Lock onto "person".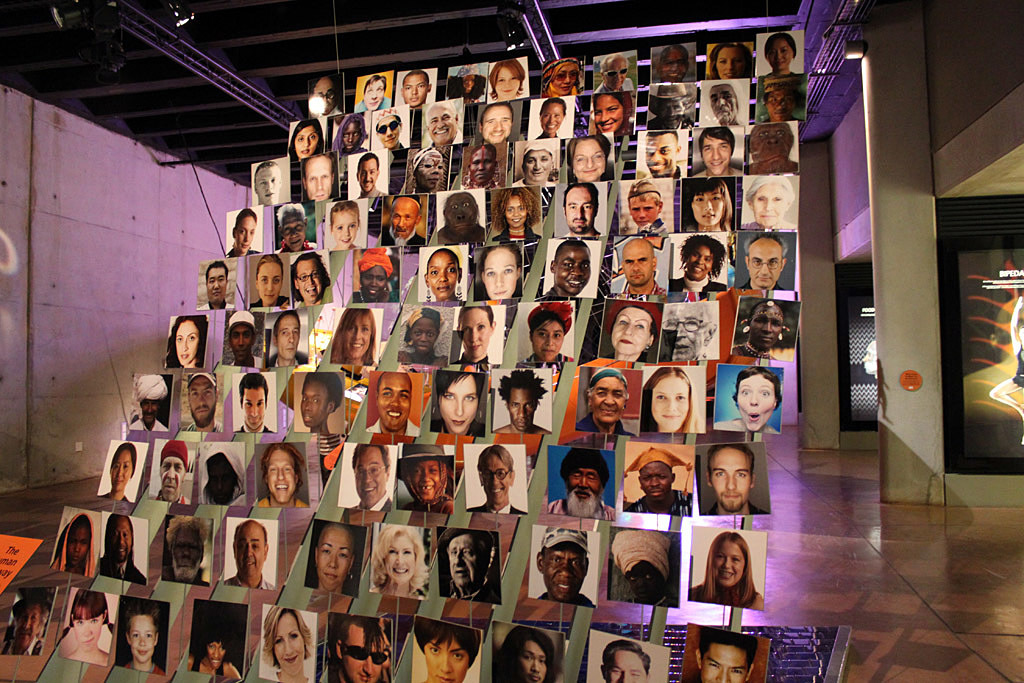
Locked: <region>104, 443, 136, 500</region>.
